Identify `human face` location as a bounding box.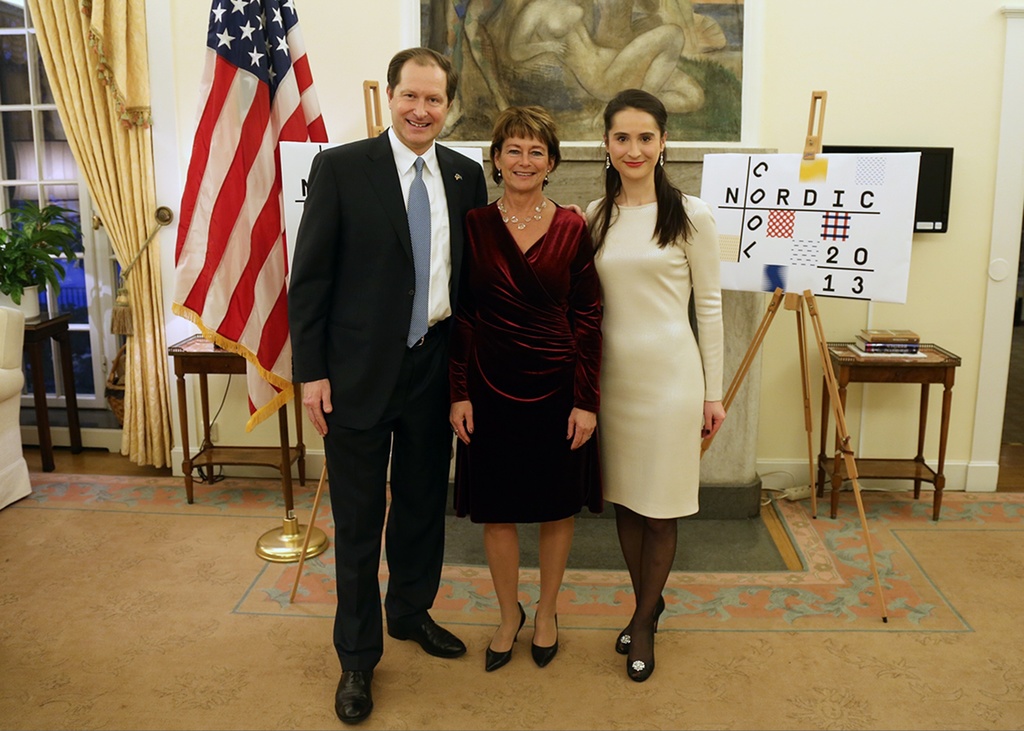
[610,109,663,179].
